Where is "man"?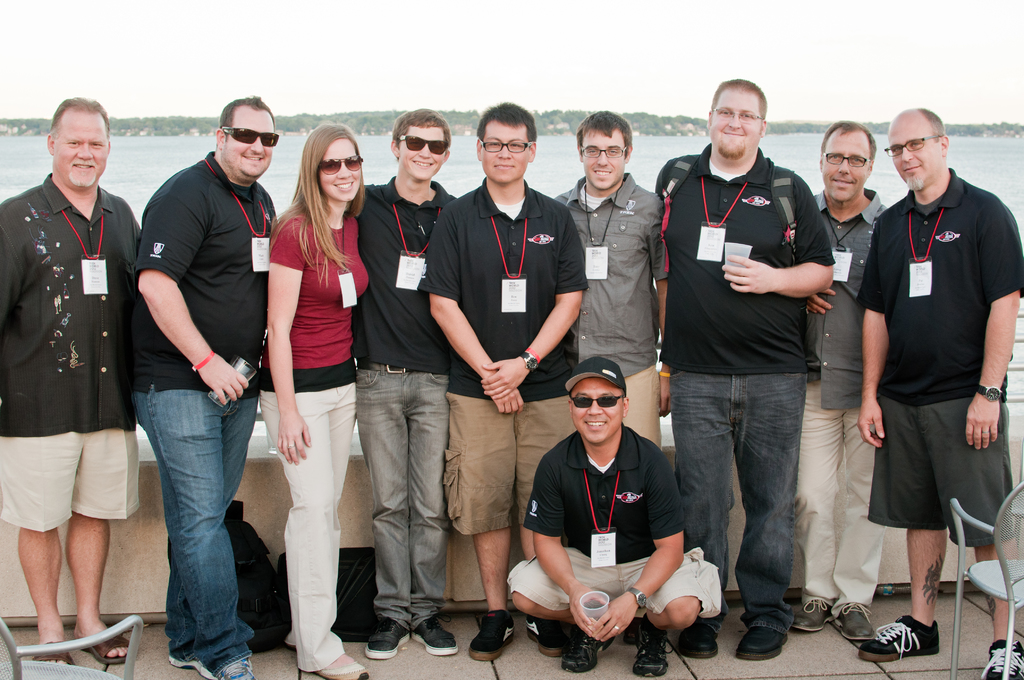
detection(861, 52, 1004, 642).
